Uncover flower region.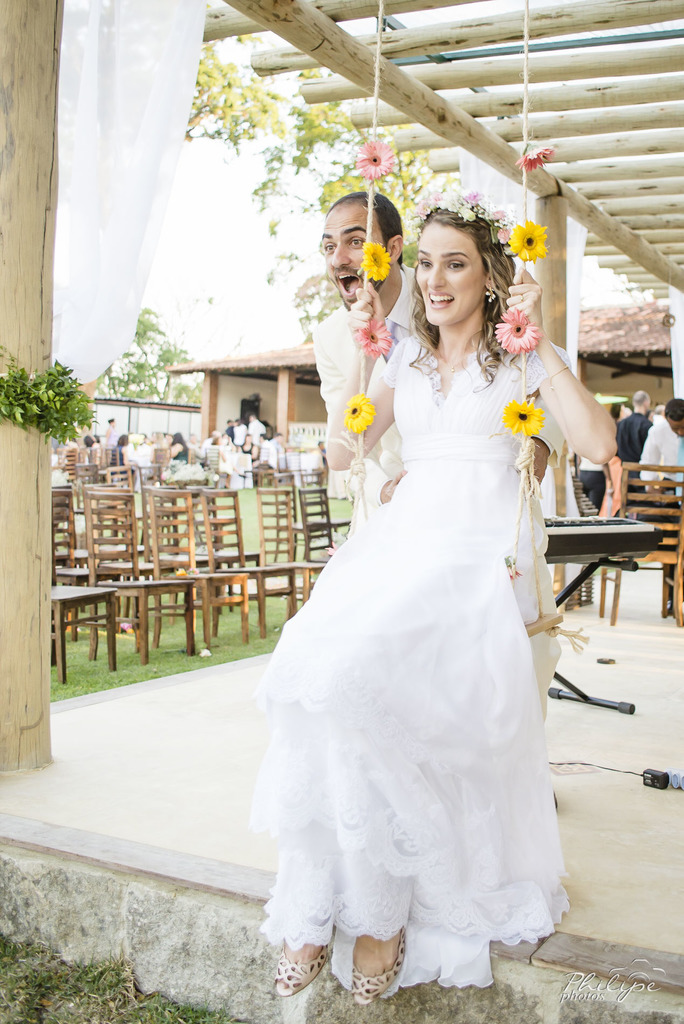
Uncovered: pyautogui.locateOnScreen(490, 307, 542, 356).
